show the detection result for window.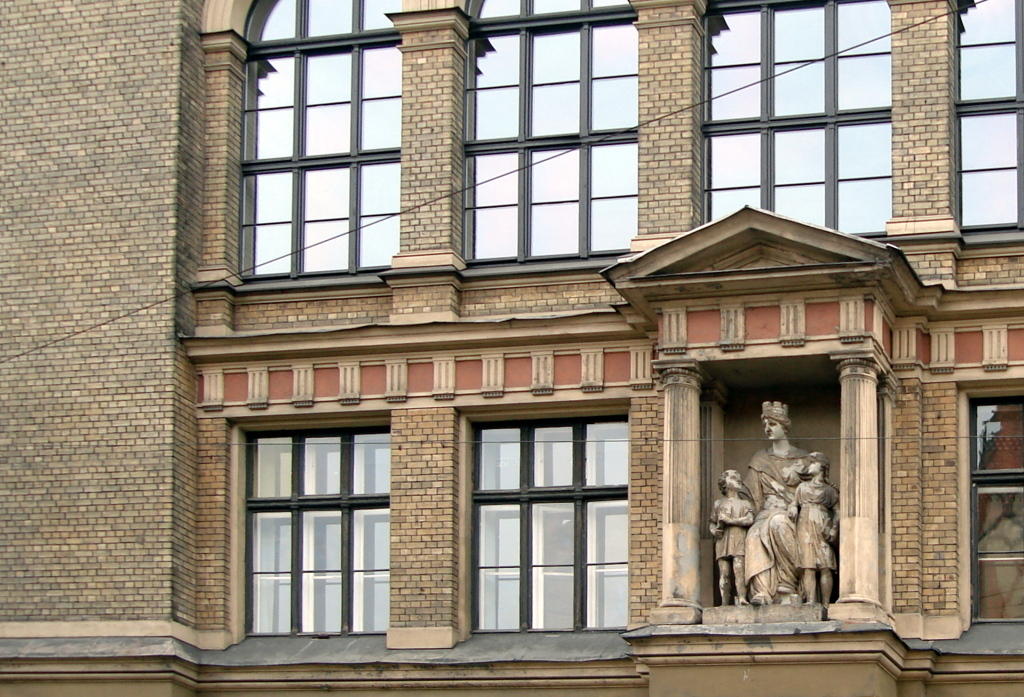
{"left": 964, "top": 0, "right": 1023, "bottom": 239}.
